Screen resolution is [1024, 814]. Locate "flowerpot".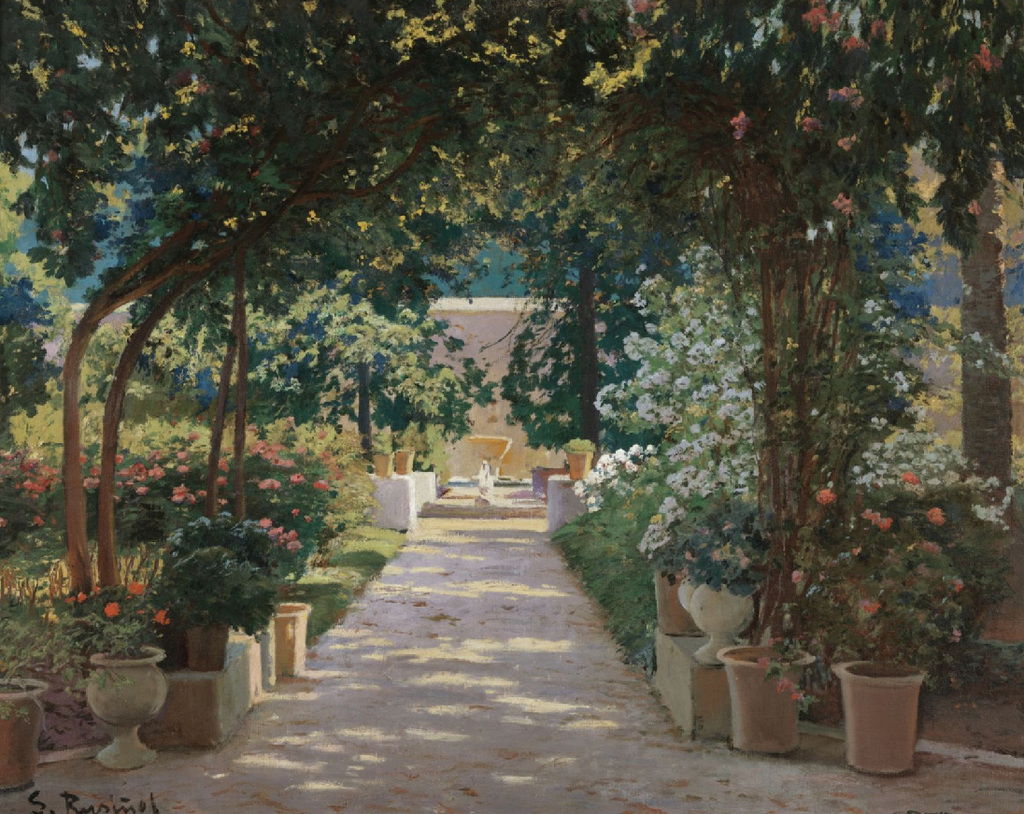
[185, 623, 231, 672].
